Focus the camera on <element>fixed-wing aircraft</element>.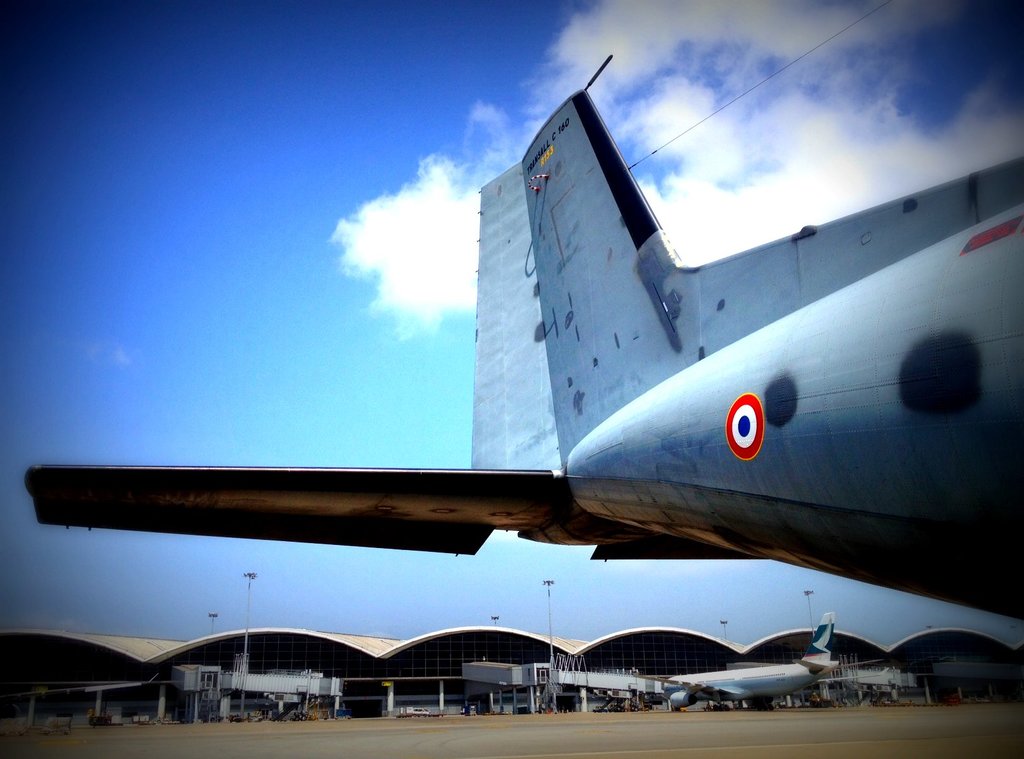
Focus region: (24,51,1023,612).
